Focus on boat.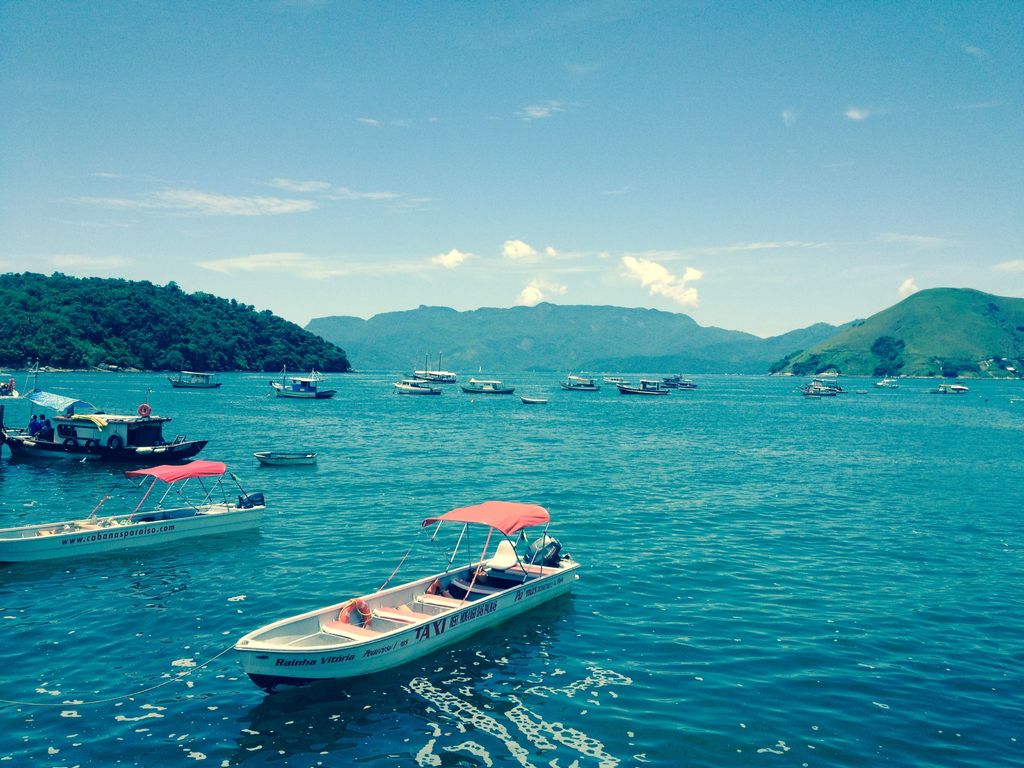
Focused at l=392, t=373, r=440, b=399.
